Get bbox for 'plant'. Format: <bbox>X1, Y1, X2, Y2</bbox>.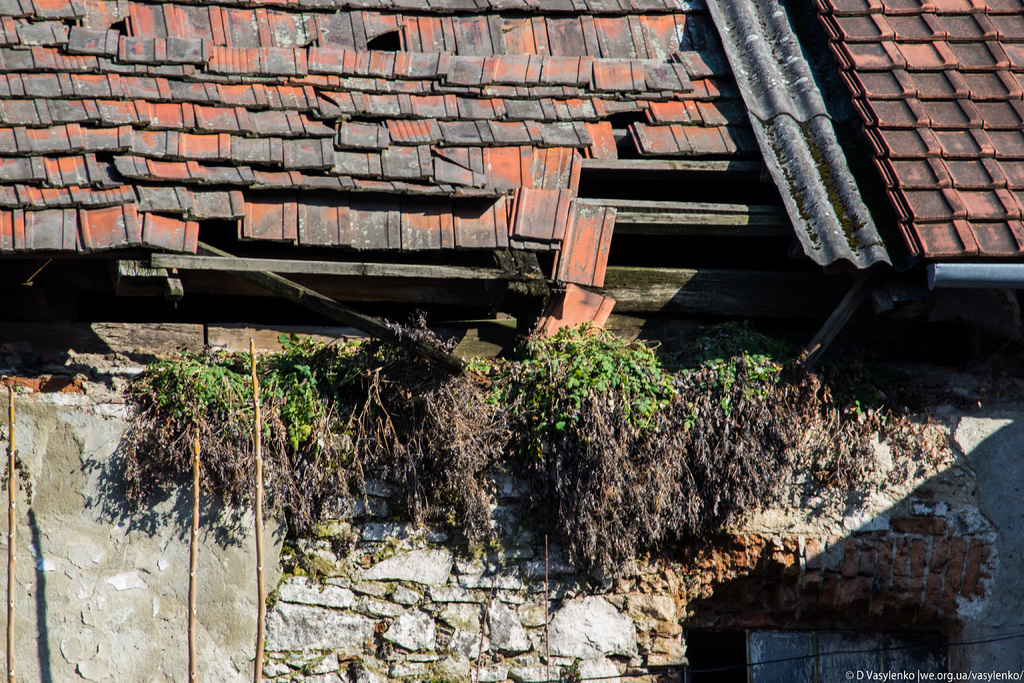
<bbox>129, 318, 323, 448</bbox>.
